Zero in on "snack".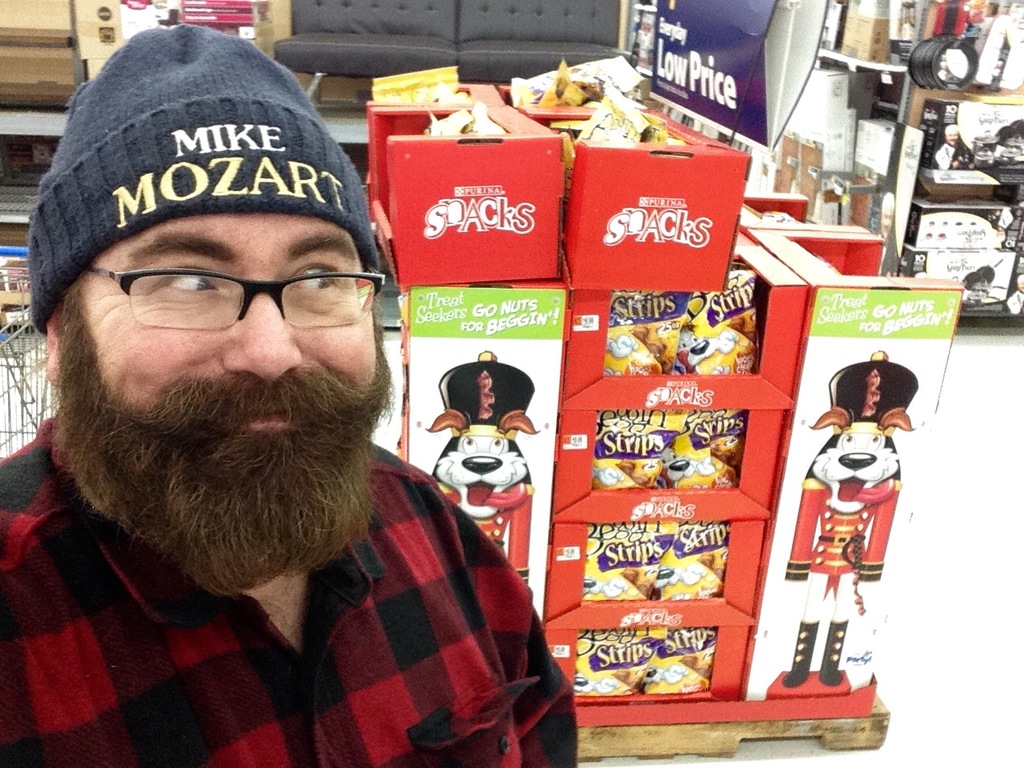
Zeroed in: <region>590, 414, 682, 494</region>.
